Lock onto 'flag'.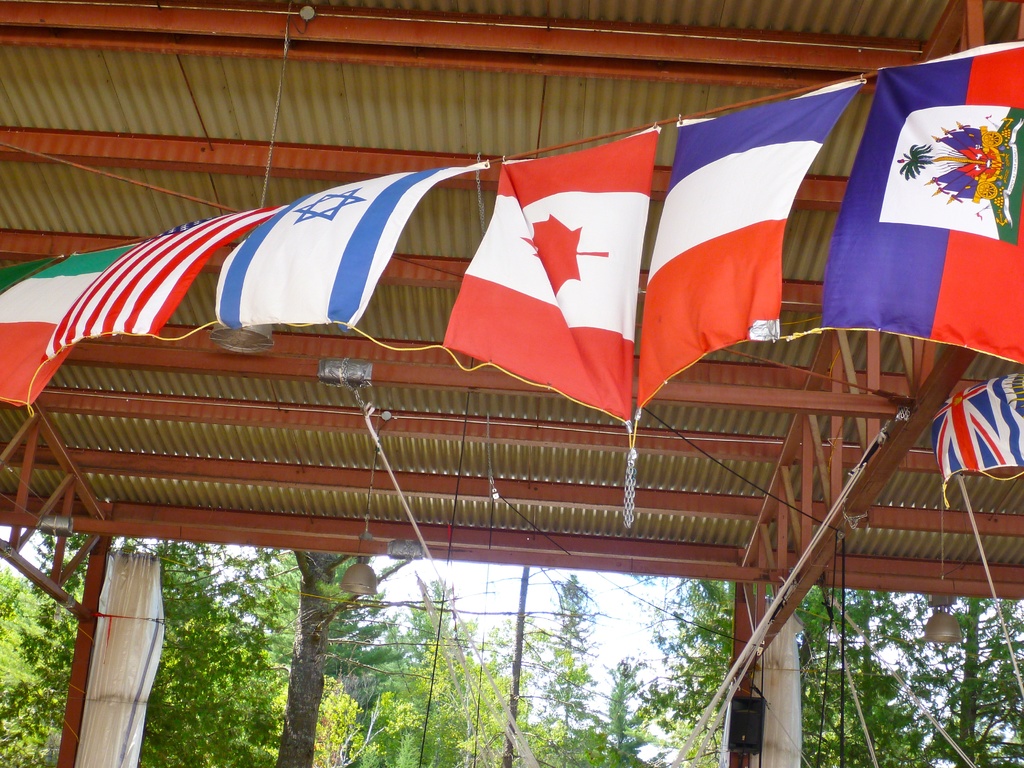
Locked: rect(25, 207, 289, 421).
